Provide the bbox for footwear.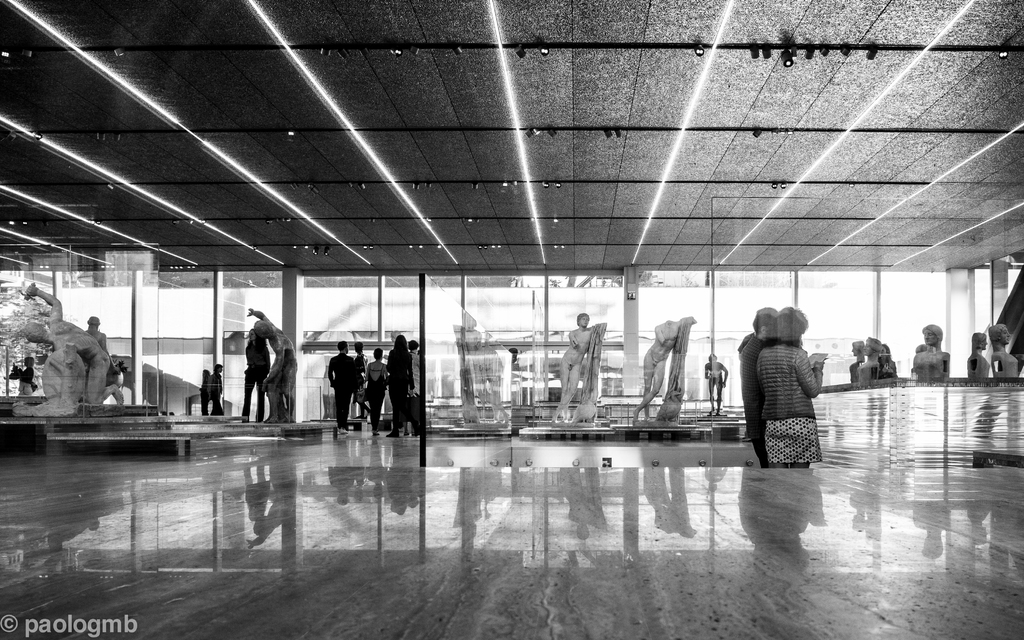
left=385, top=429, right=404, bottom=440.
